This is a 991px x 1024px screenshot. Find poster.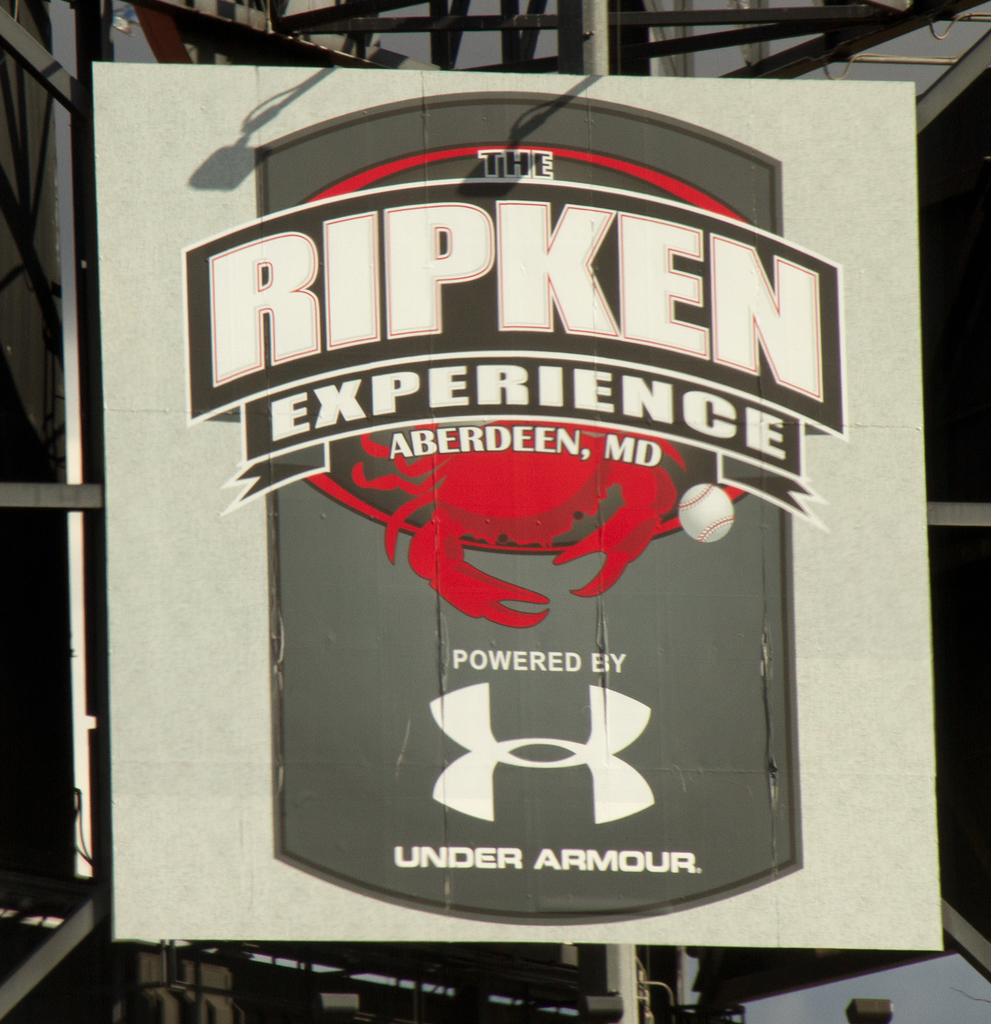
Bounding box: BBox(87, 60, 941, 956).
